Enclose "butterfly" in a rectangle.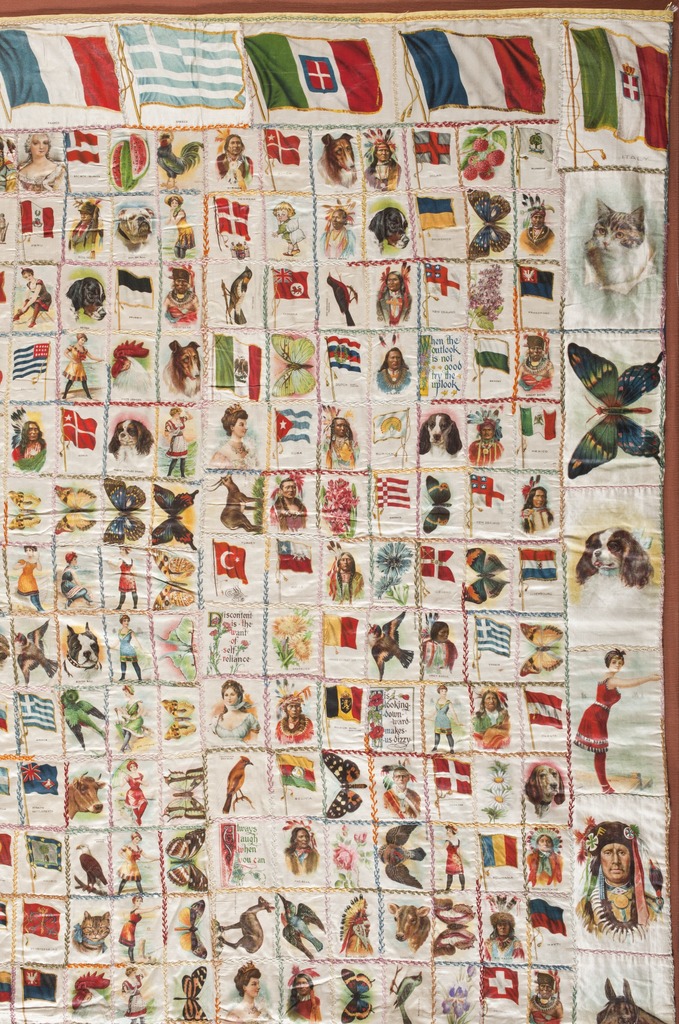
box=[172, 963, 213, 1023].
